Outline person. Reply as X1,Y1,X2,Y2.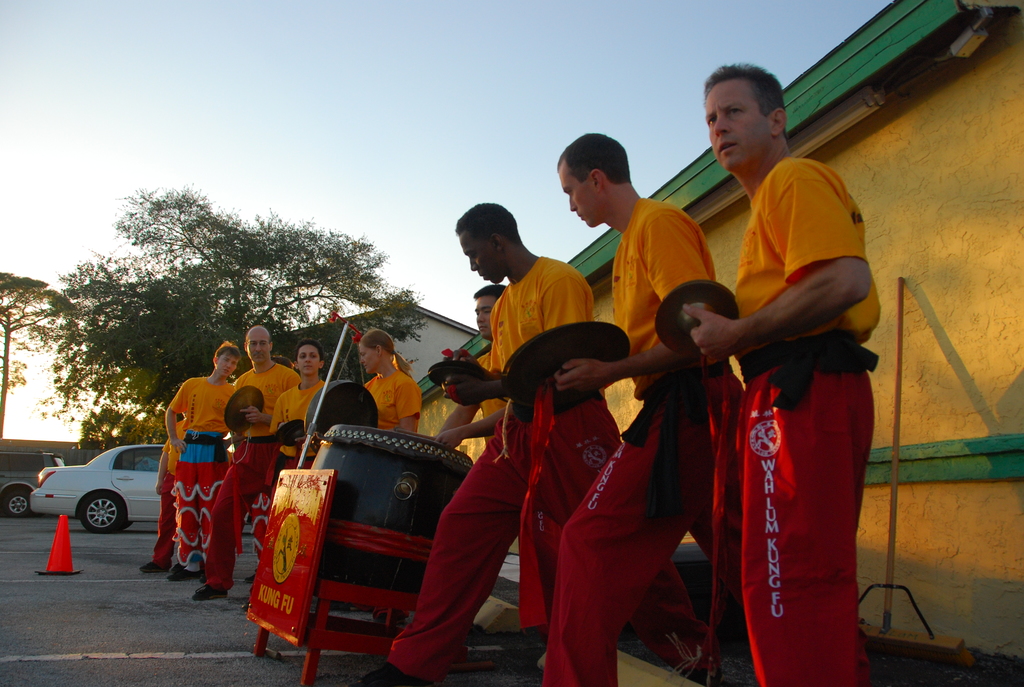
363,327,420,434.
